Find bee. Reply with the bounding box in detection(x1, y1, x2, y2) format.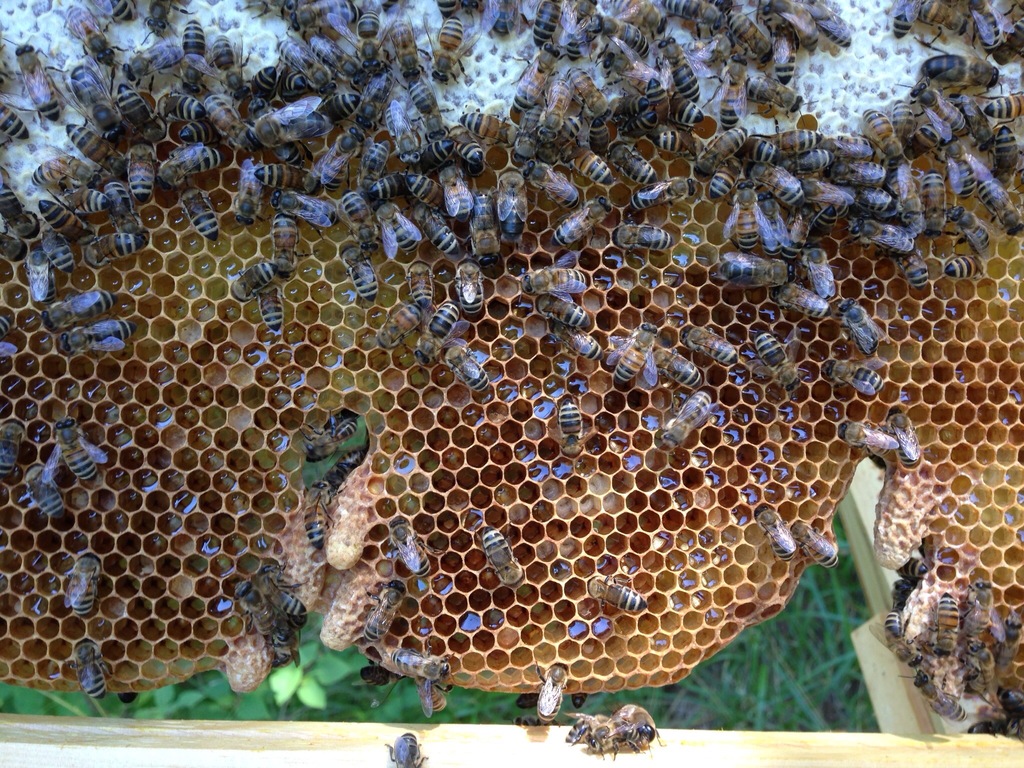
detection(565, 707, 610, 745).
